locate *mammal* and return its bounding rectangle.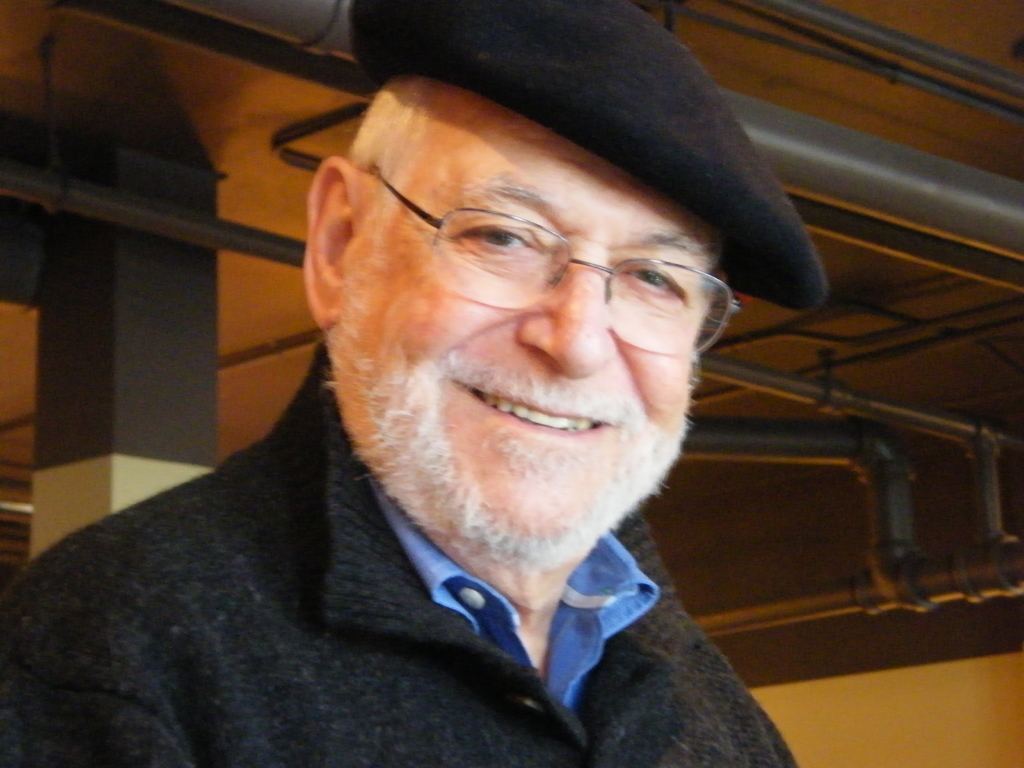
box(0, 63, 915, 767).
